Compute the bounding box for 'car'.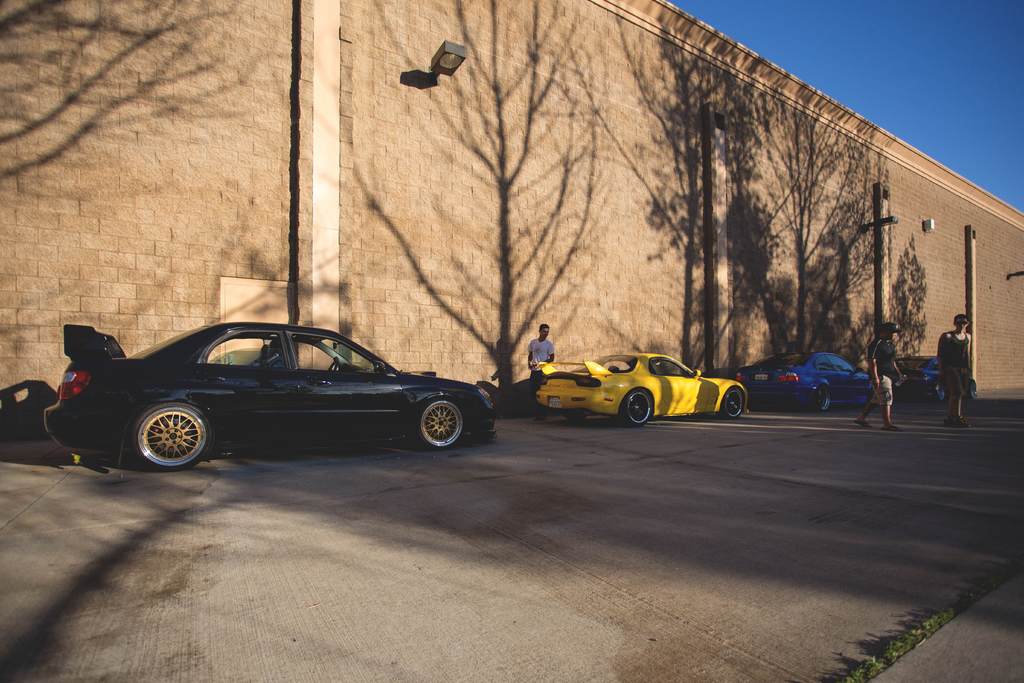
bbox(42, 322, 496, 473).
